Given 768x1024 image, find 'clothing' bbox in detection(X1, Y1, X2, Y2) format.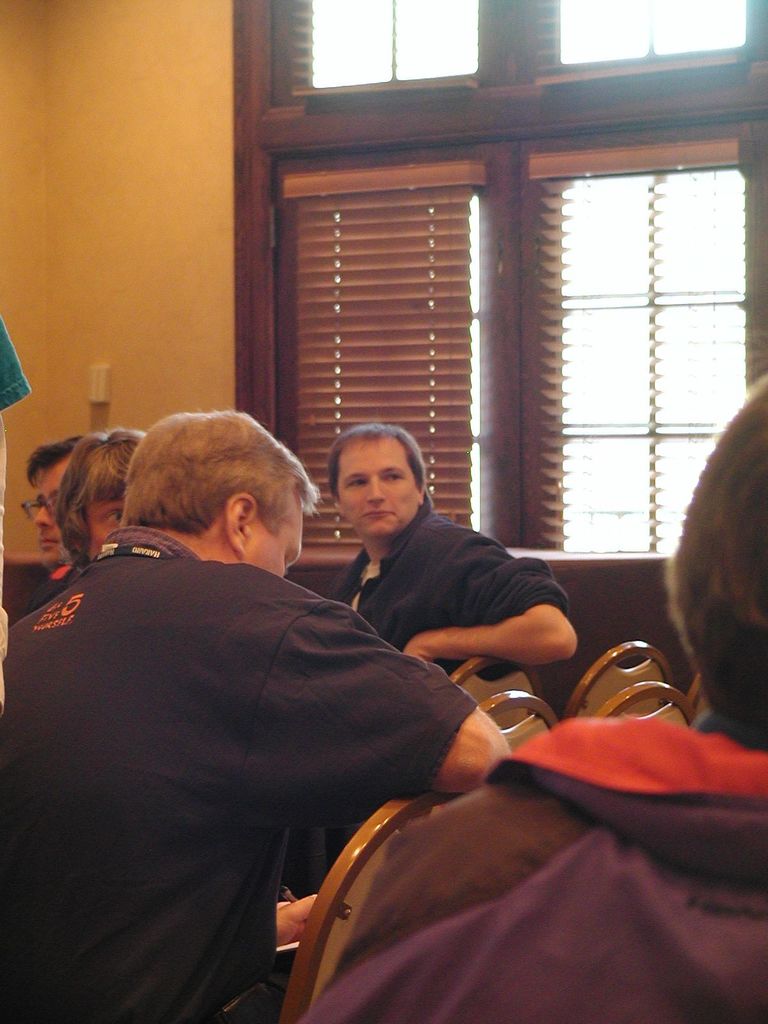
detection(310, 498, 564, 874).
